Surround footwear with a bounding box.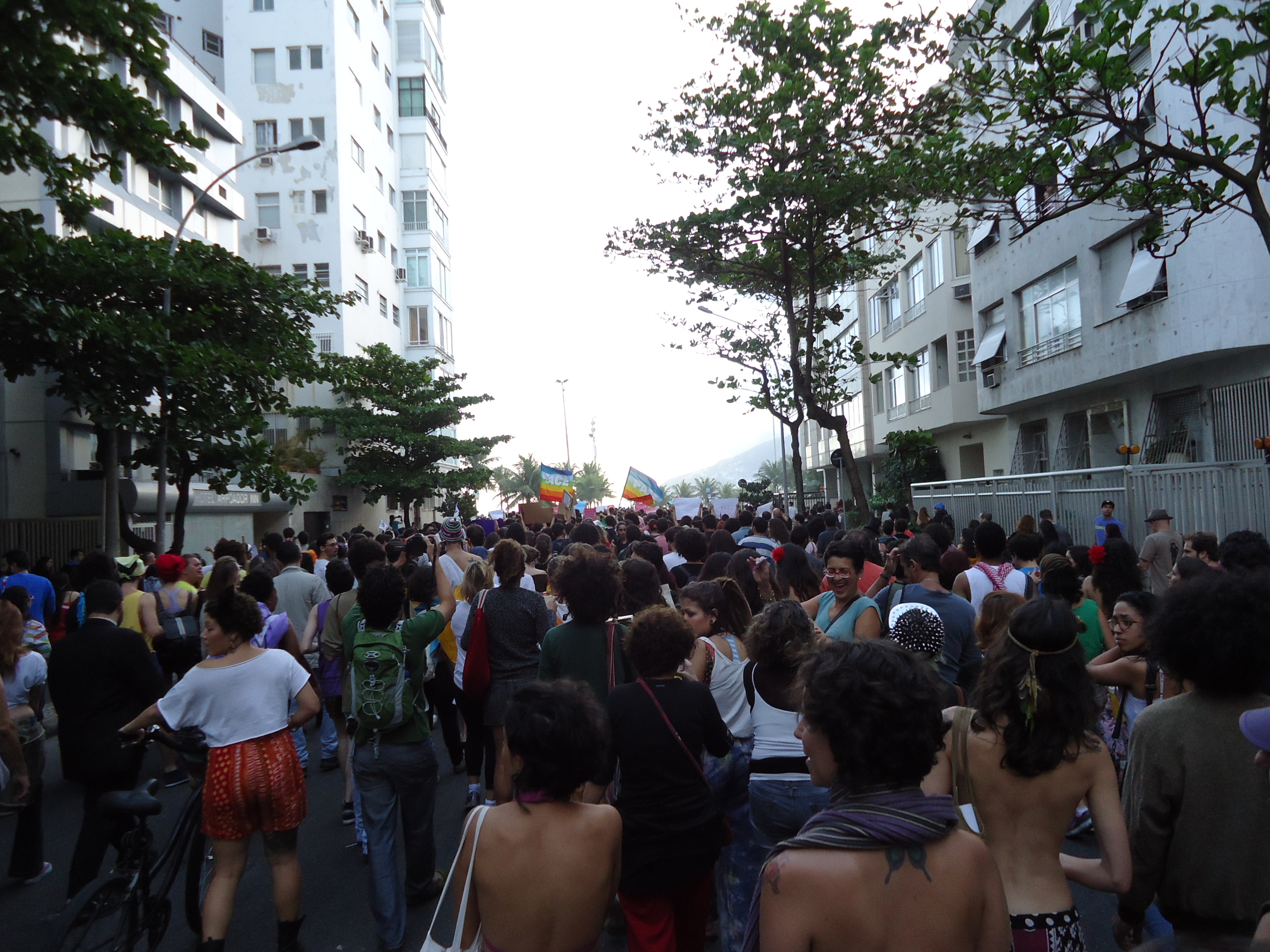
[78,377,95,387].
